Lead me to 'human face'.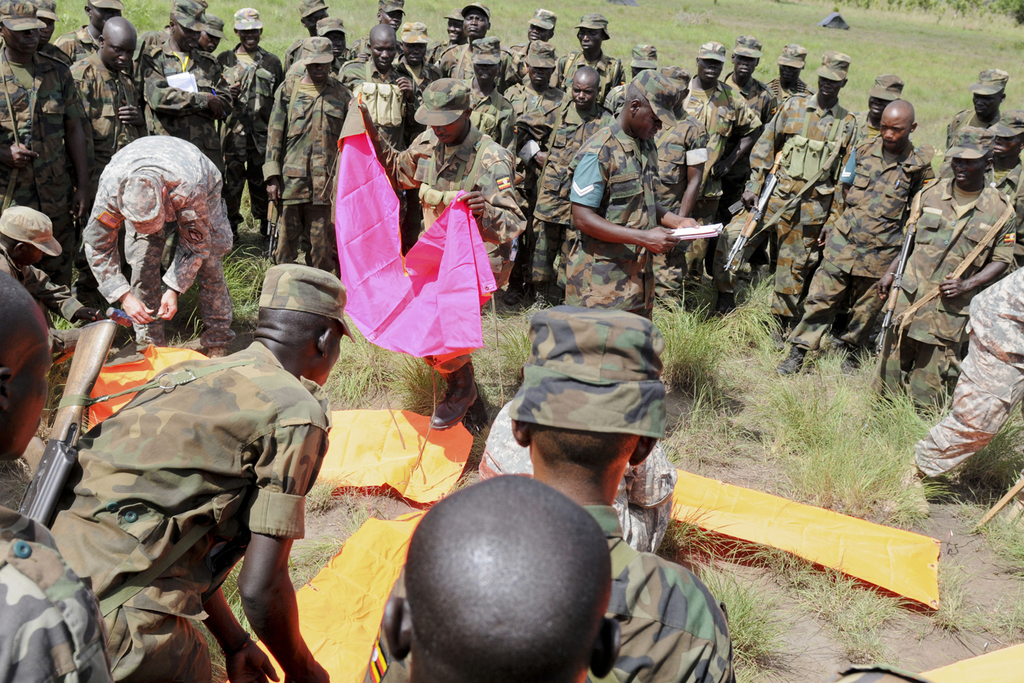
Lead to [91, 5, 117, 34].
